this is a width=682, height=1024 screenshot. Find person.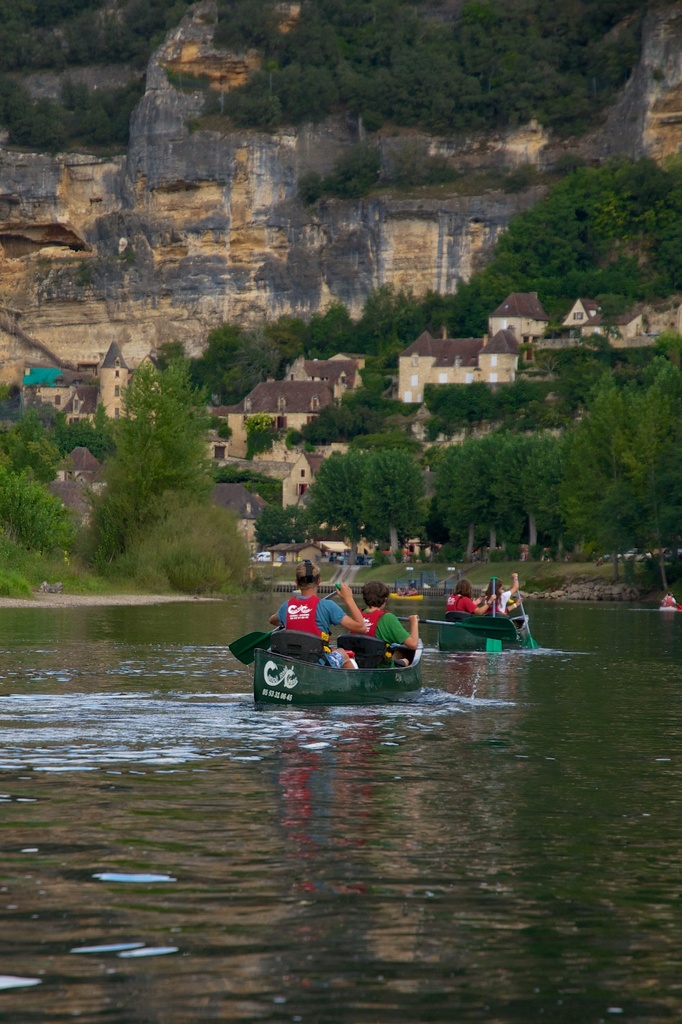
Bounding box: 344:582:420:653.
